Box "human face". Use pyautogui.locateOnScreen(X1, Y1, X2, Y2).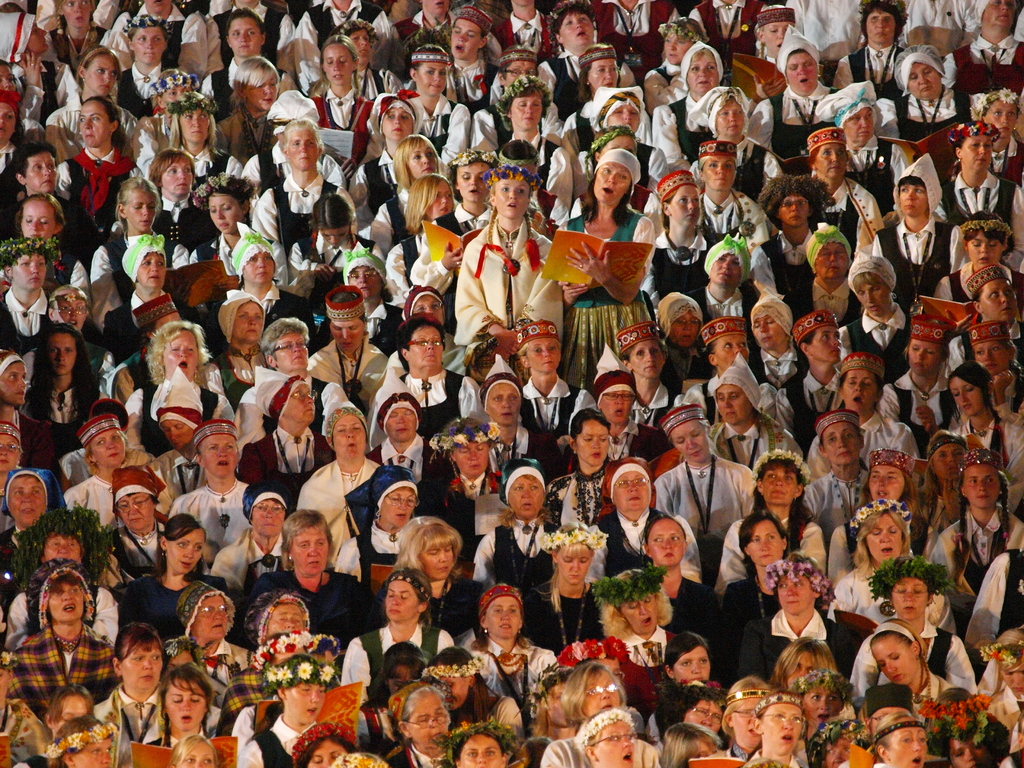
pyautogui.locateOnScreen(875, 636, 912, 676).
